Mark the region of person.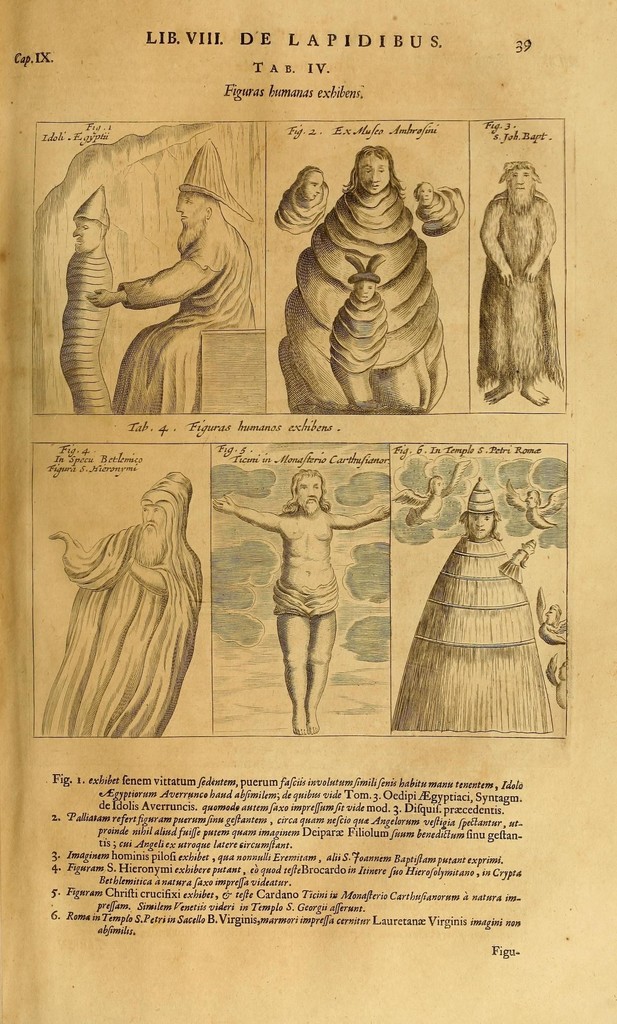
Region: 477:159:559:414.
